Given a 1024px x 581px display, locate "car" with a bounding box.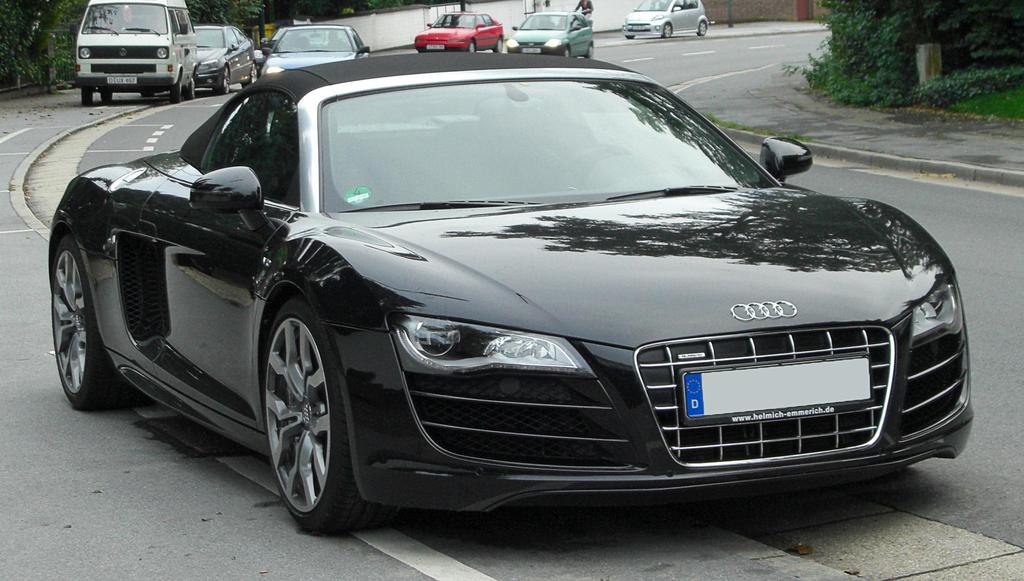
Located: <region>625, 0, 712, 38</region>.
